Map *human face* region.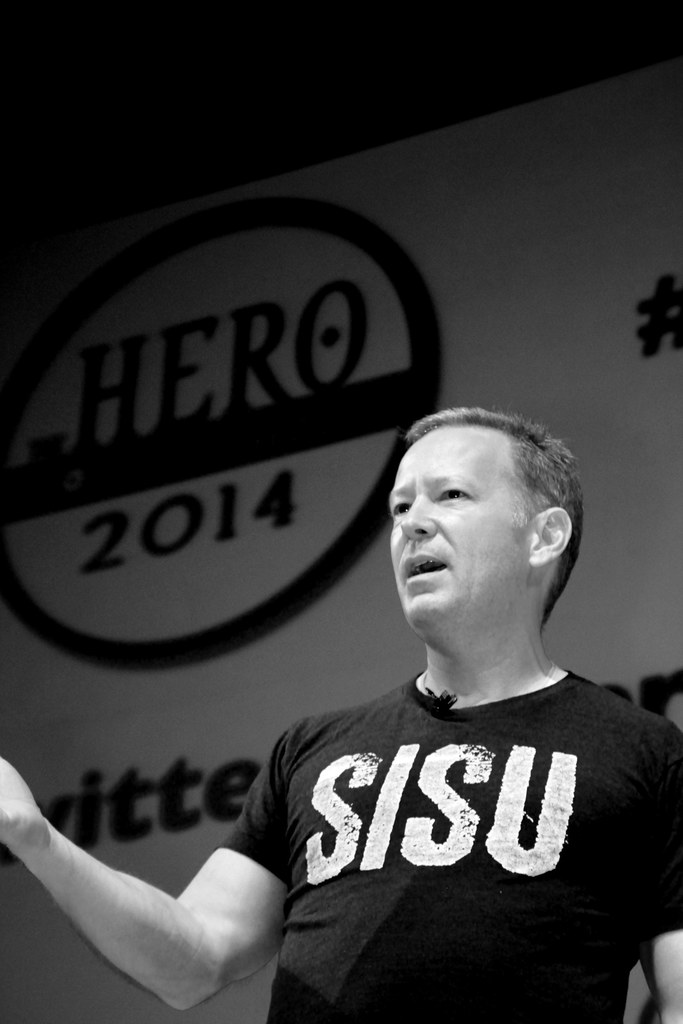
Mapped to pyautogui.locateOnScreen(385, 435, 531, 634).
